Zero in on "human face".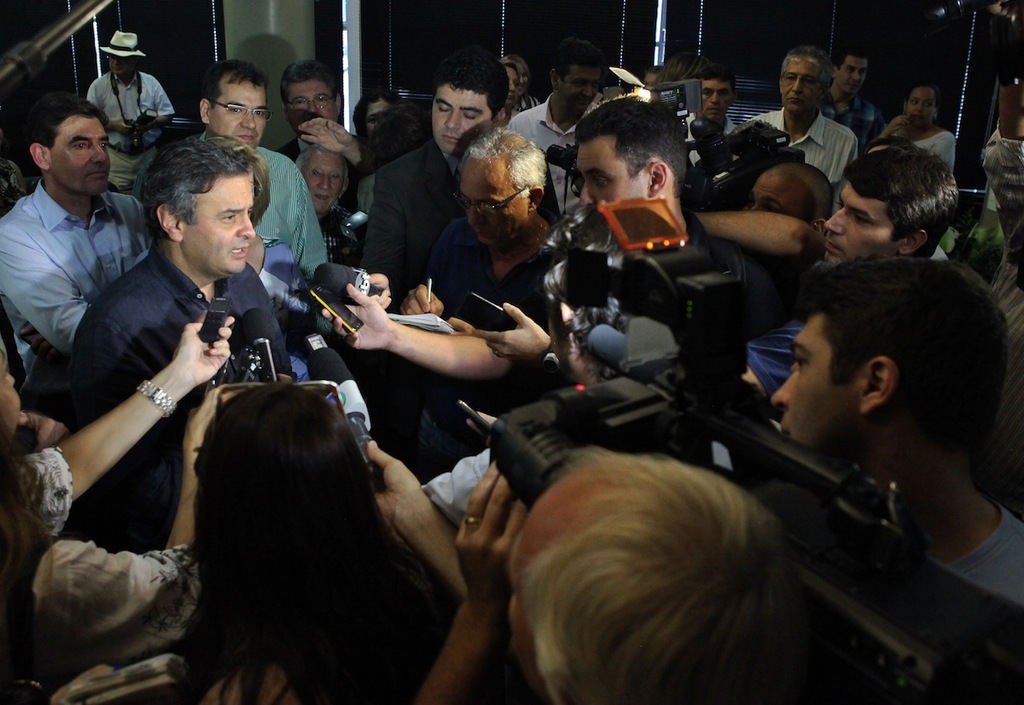
Zeroed in: x1=208 y1=77 x2=271 y2=151.
